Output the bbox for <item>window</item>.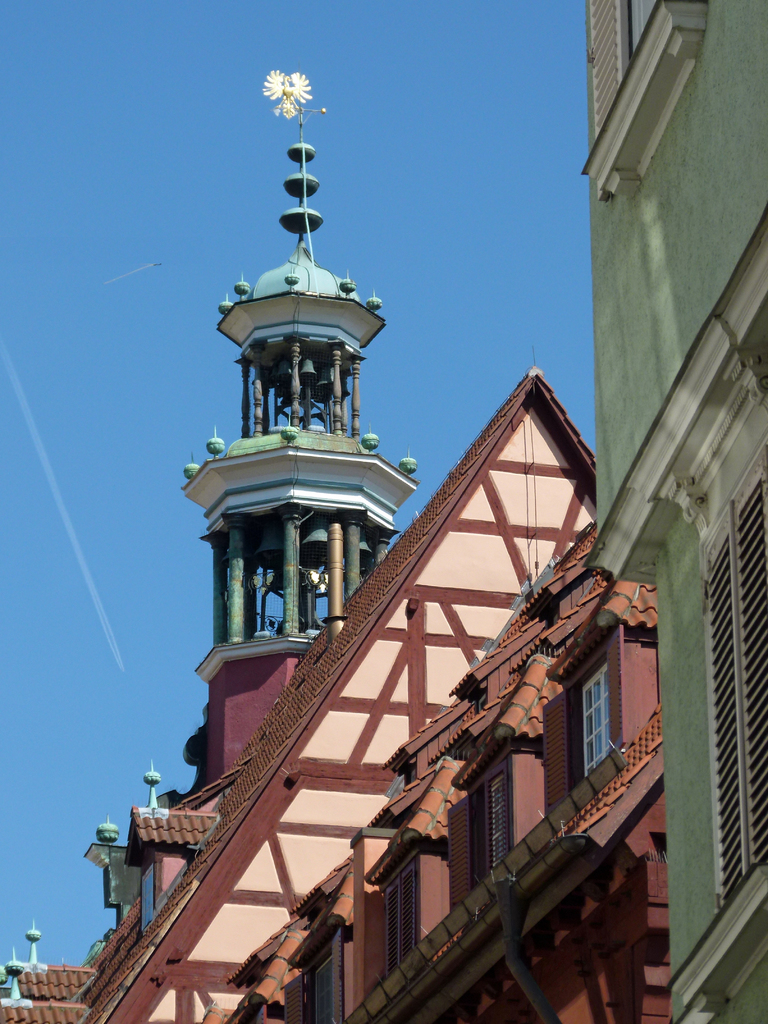
<bbox>538, 619, 629, 818</bbox>.
